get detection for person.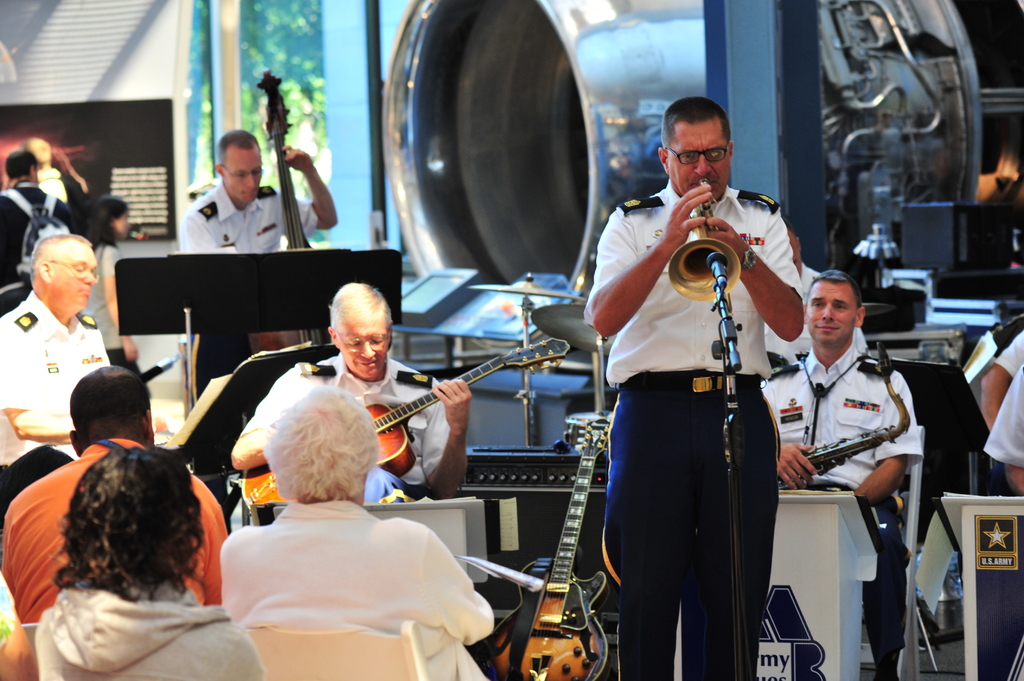
Detection: (28,442,268,680).
